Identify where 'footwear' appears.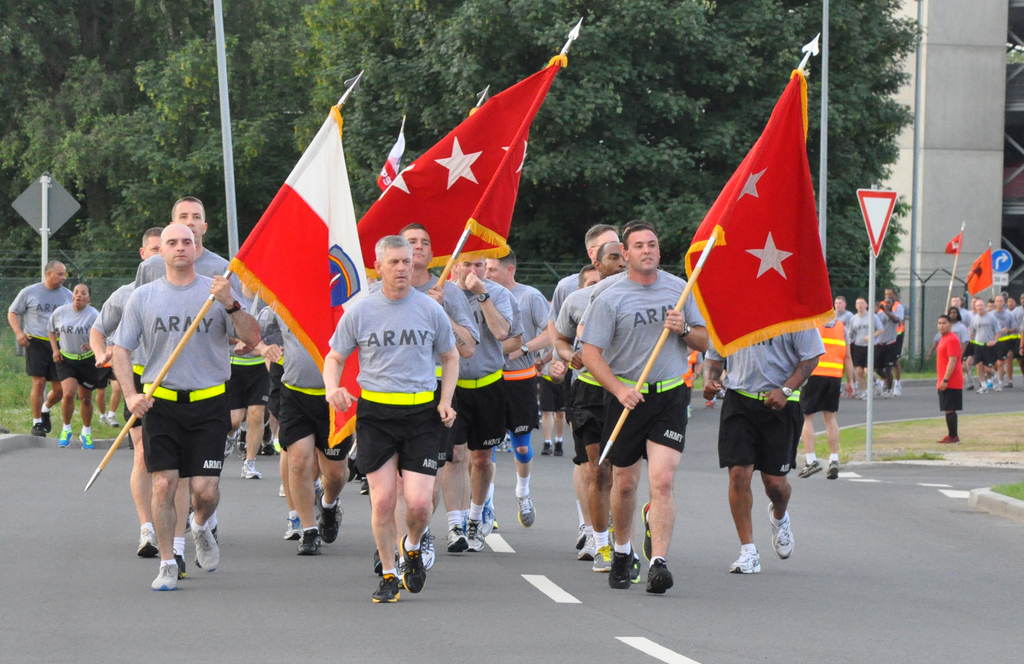
Appears at [309,480,323,505].
